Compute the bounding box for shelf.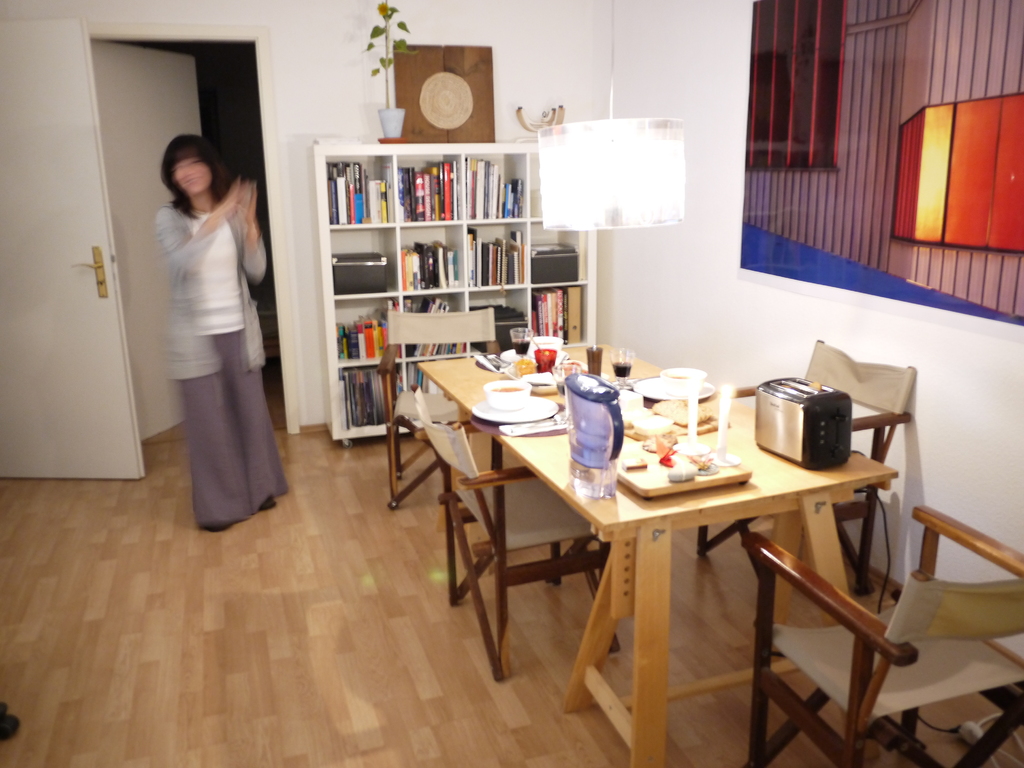
[466, 218, 531, 295].
